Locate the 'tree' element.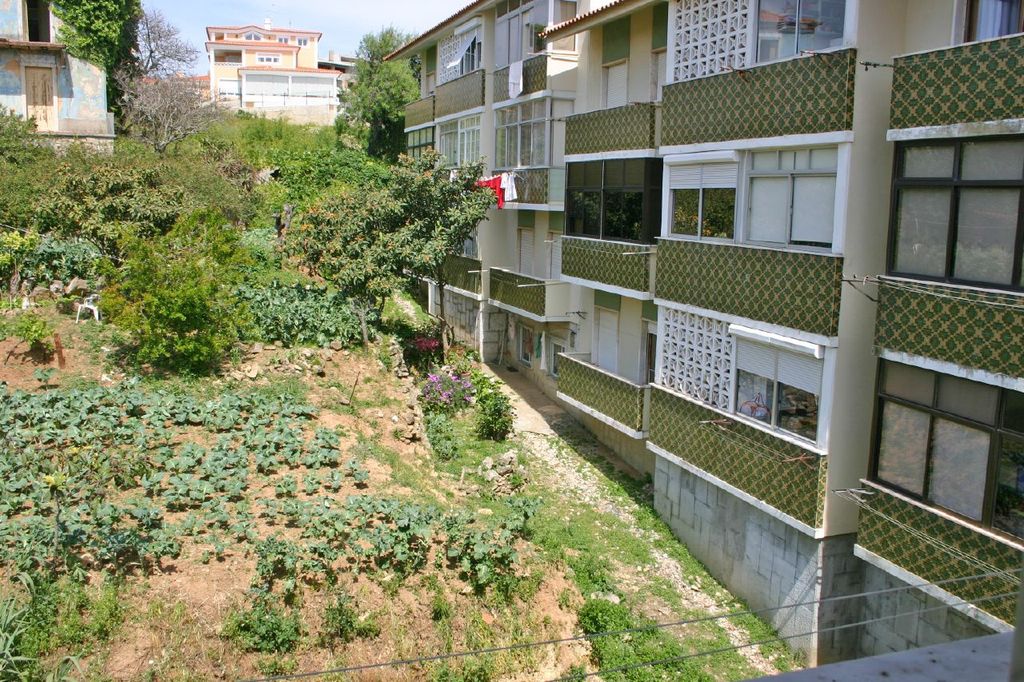
Element bbox: [307,48,445,159].
